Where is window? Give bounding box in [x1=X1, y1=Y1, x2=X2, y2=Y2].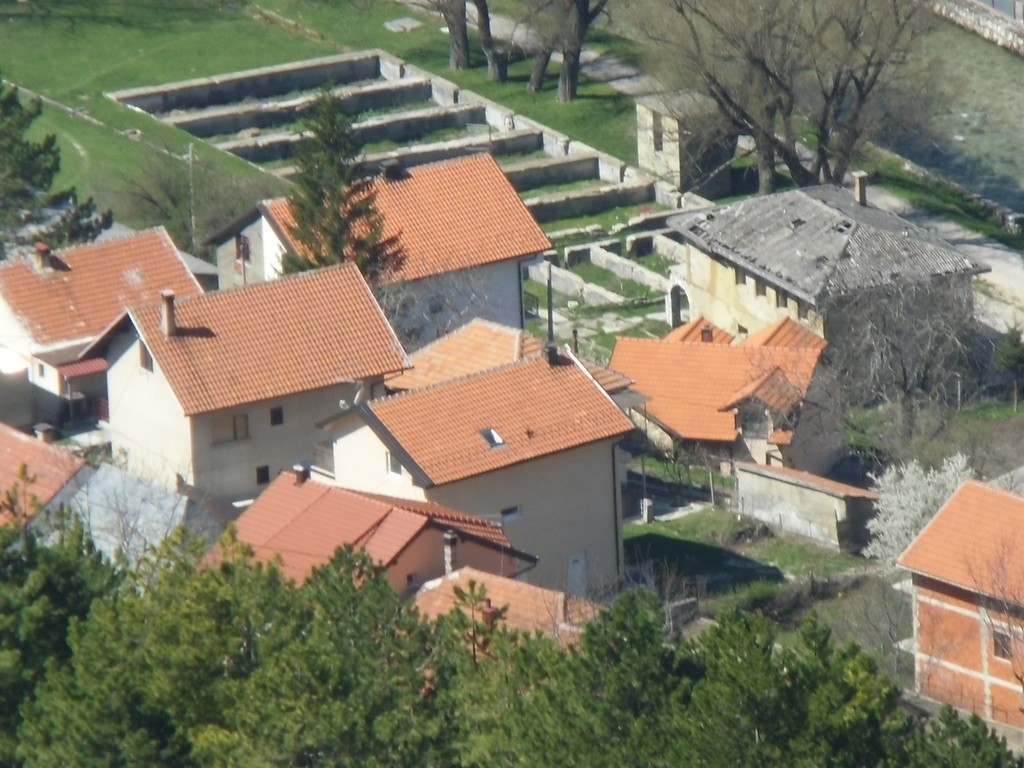
[x1=742, y1=410, x2=771, y2=440].
